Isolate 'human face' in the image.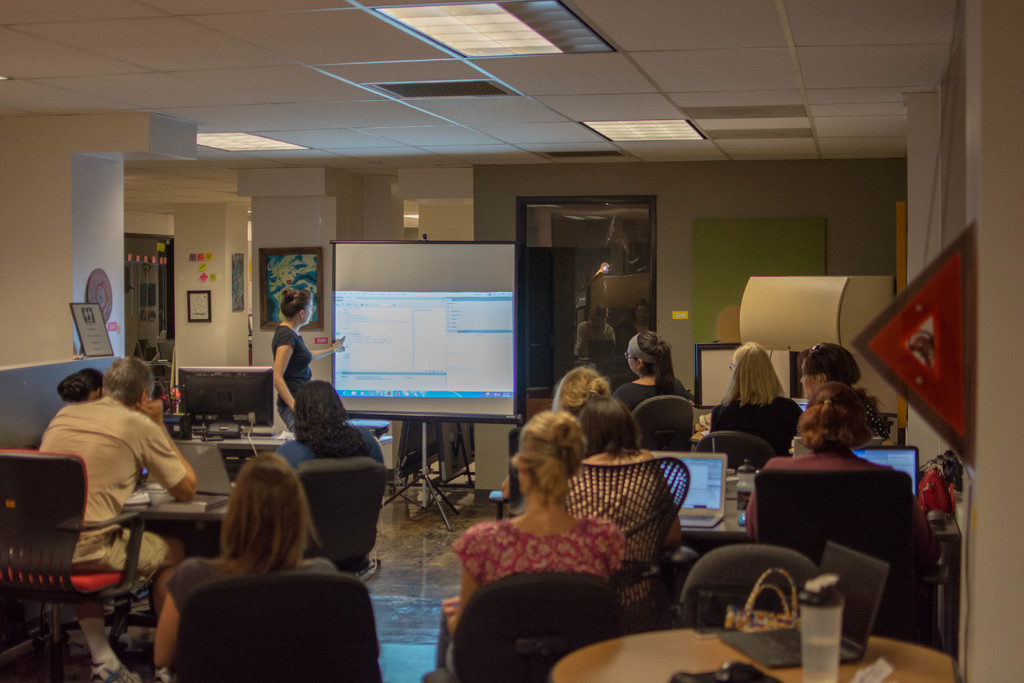
Isolated region: box=[304, 297, 313, 323].
